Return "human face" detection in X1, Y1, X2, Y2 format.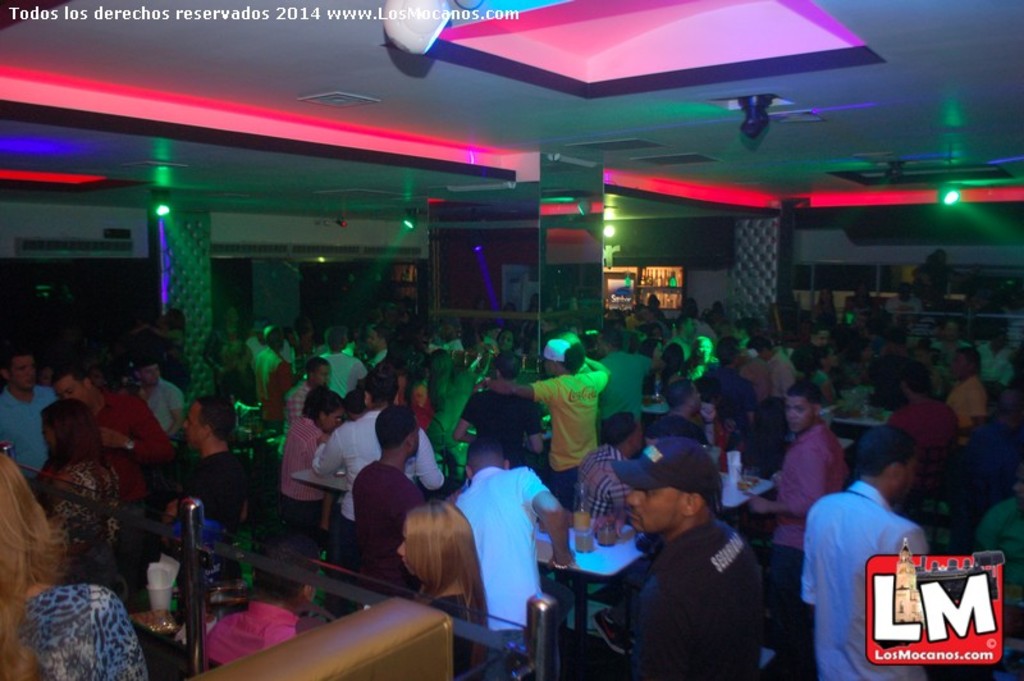
320, 406, 342, 426.
